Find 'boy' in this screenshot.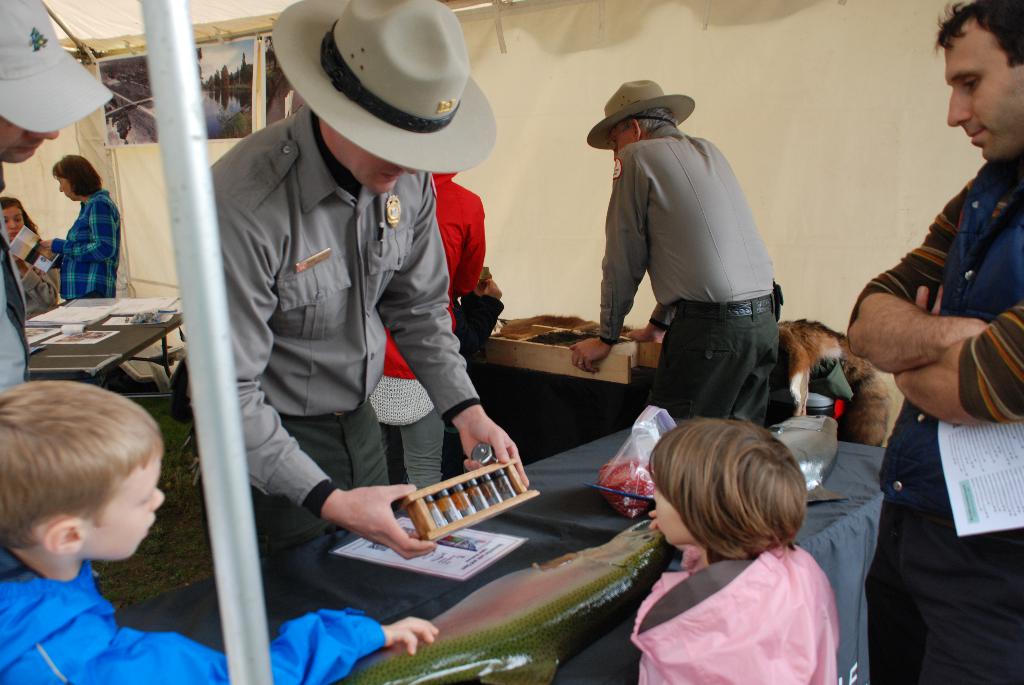
The bounding box for 'boy' is {"x1": 0, "y1": 376, "x2": 442, "y2": 684}.
